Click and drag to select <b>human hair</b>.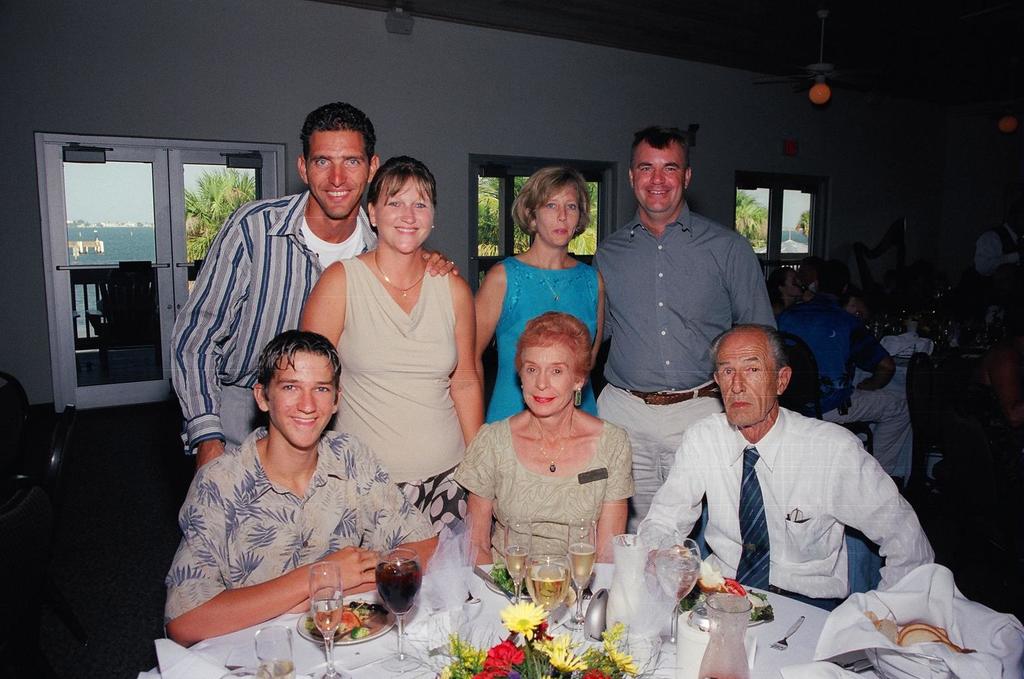
Selection: [300, 100, 378, 163].
